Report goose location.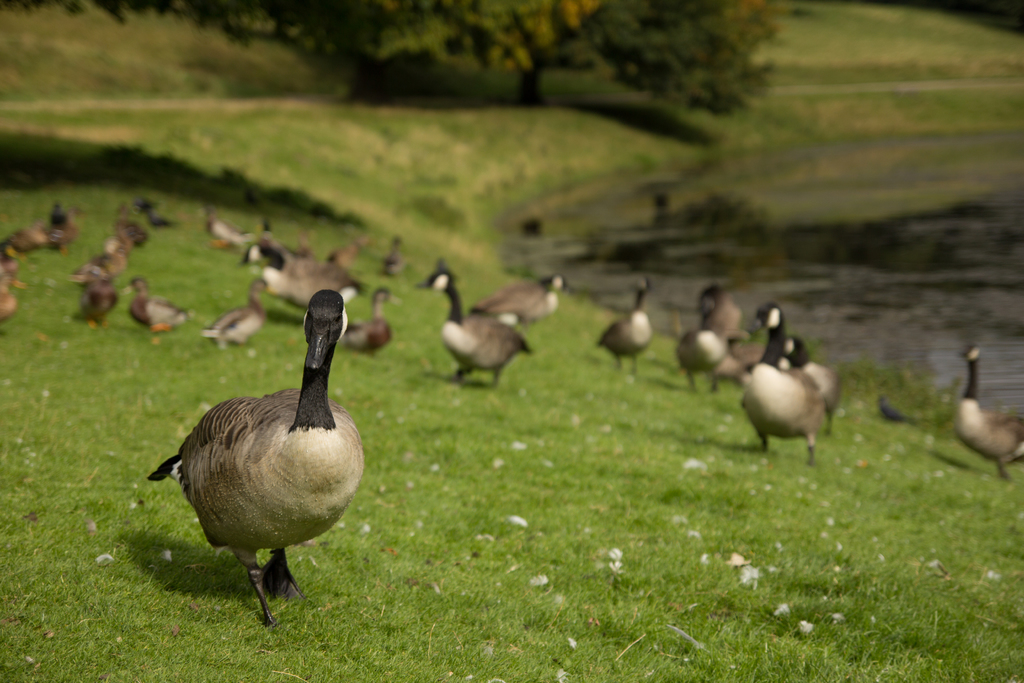
Report: select_region(419, 267, 526, 388).
